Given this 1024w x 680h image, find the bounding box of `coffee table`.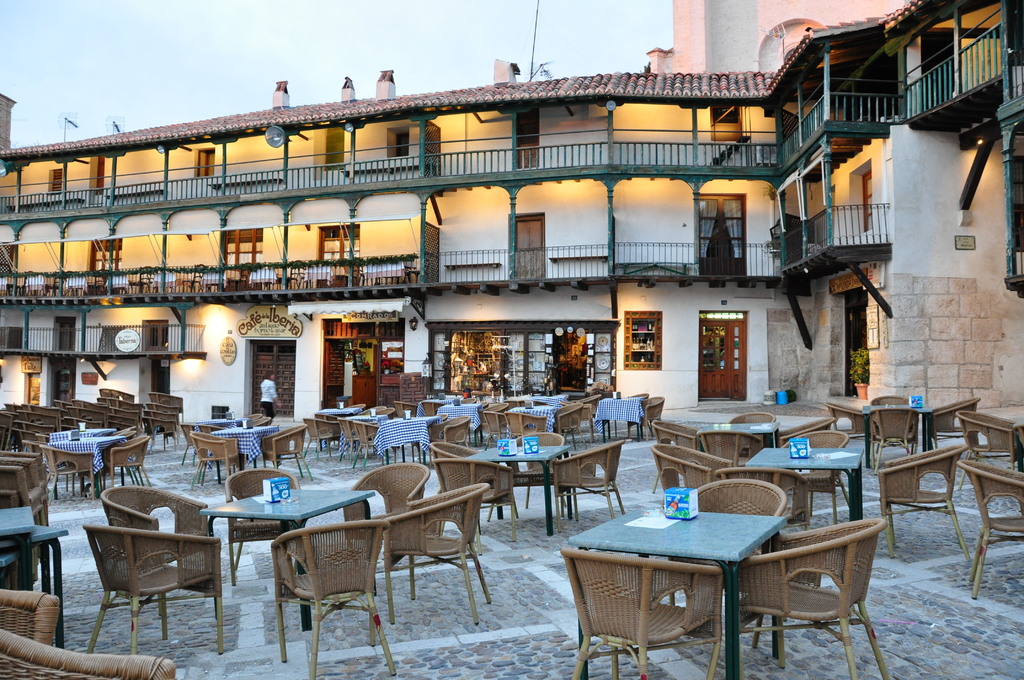
bbox=(511, 403, 551, 443).
